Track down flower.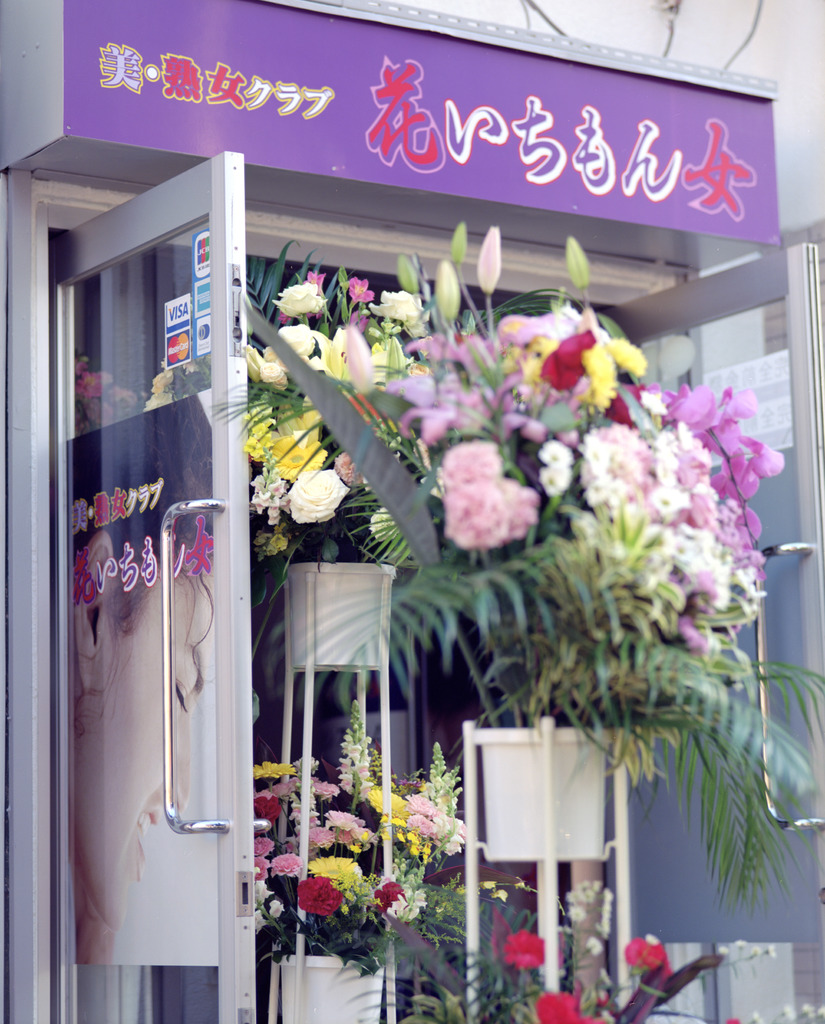
Tracked to rect(625, 938, 667, 968).
